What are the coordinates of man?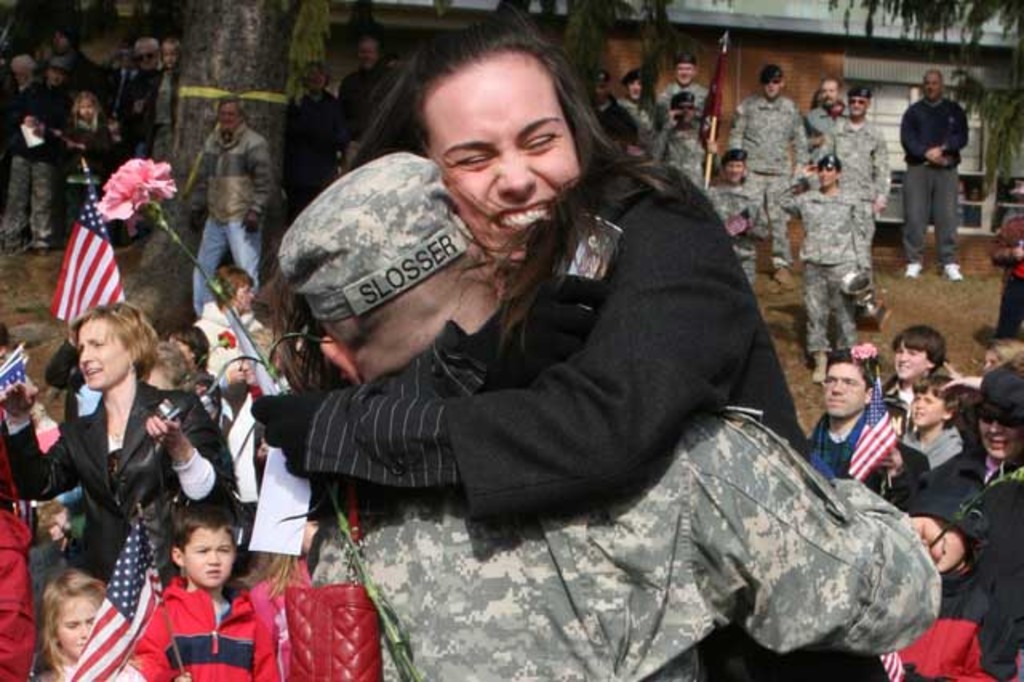
crop(821, 85, 890, 279).
